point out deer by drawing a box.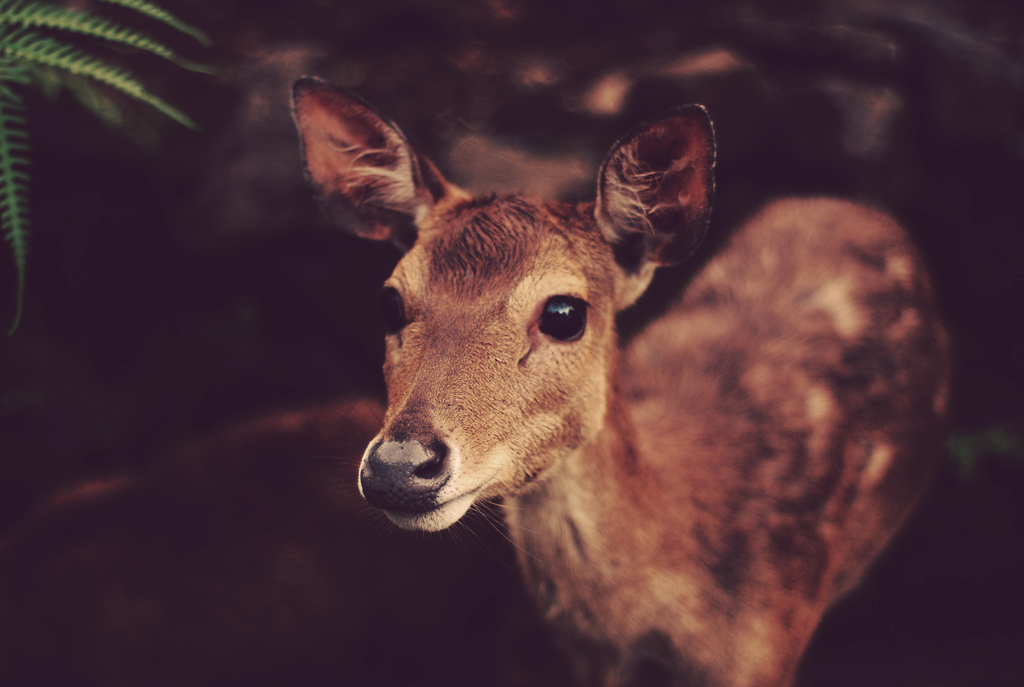
select_region(292, 74, 957, 686).
